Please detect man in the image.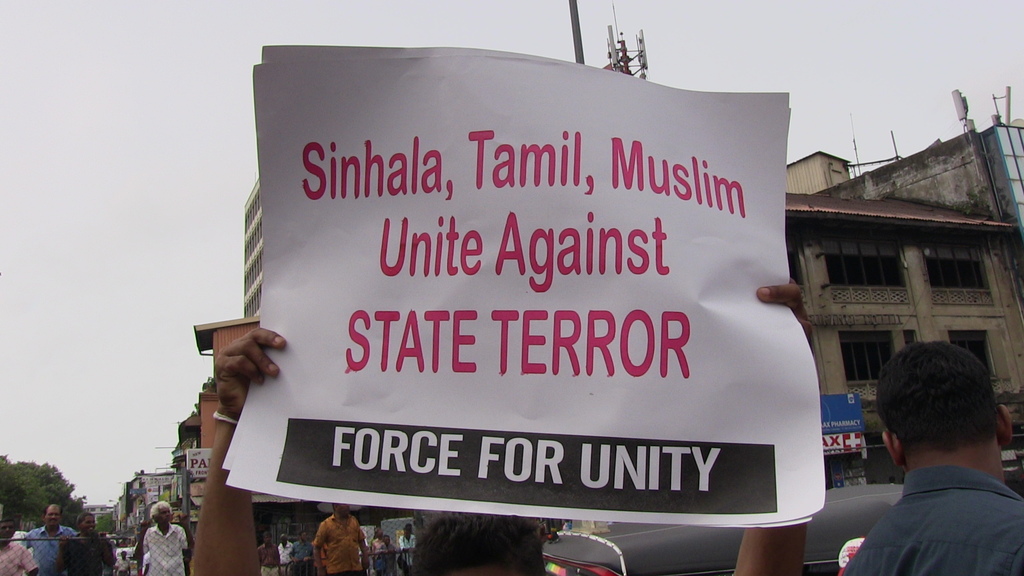
l=26, t=508, r=75, b=575.
